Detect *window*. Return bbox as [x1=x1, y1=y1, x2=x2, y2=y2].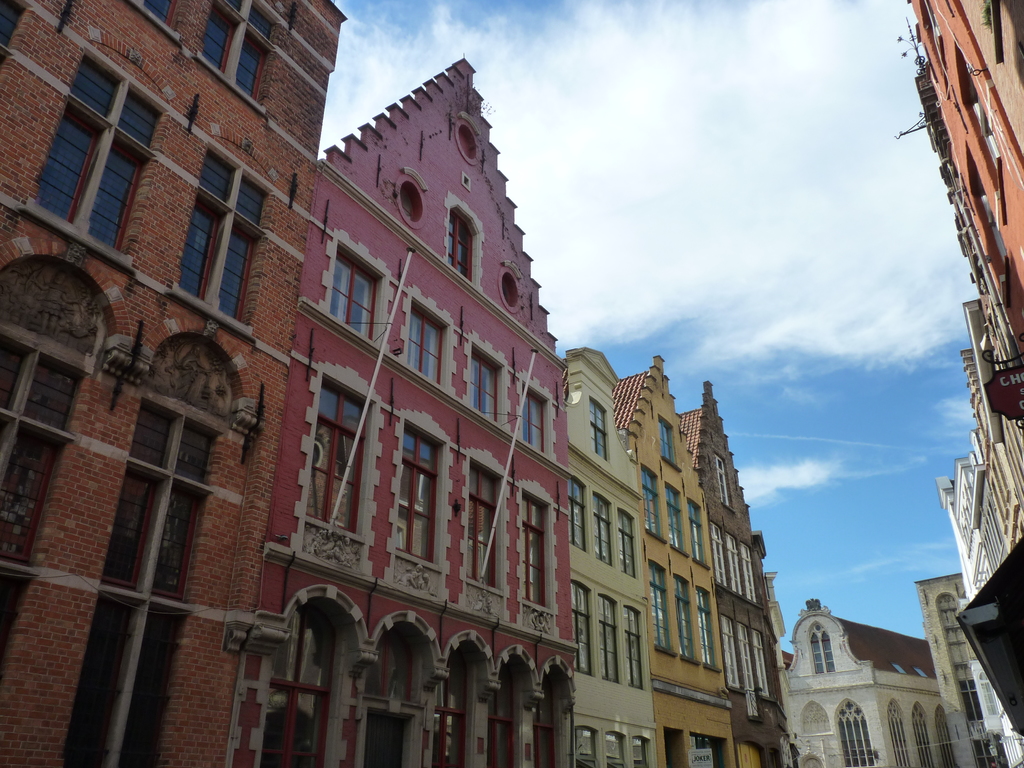
[x1=665, y1=484, x2=689, y2=553].
